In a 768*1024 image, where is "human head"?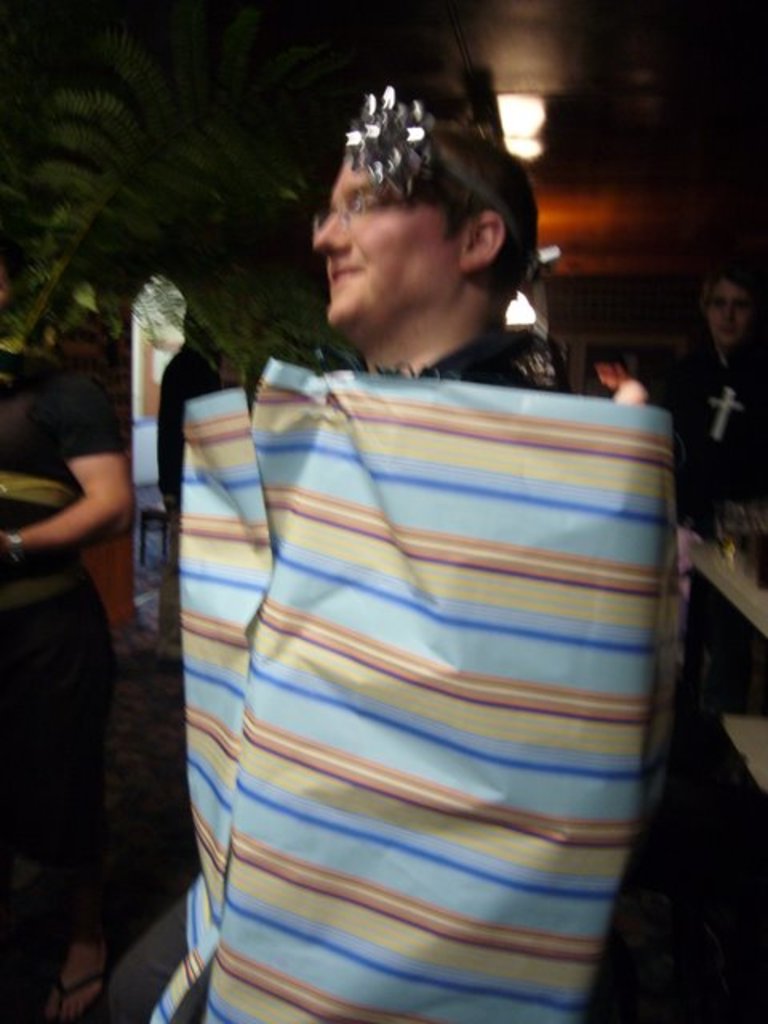
select_region(590, 346, 645, 387).
